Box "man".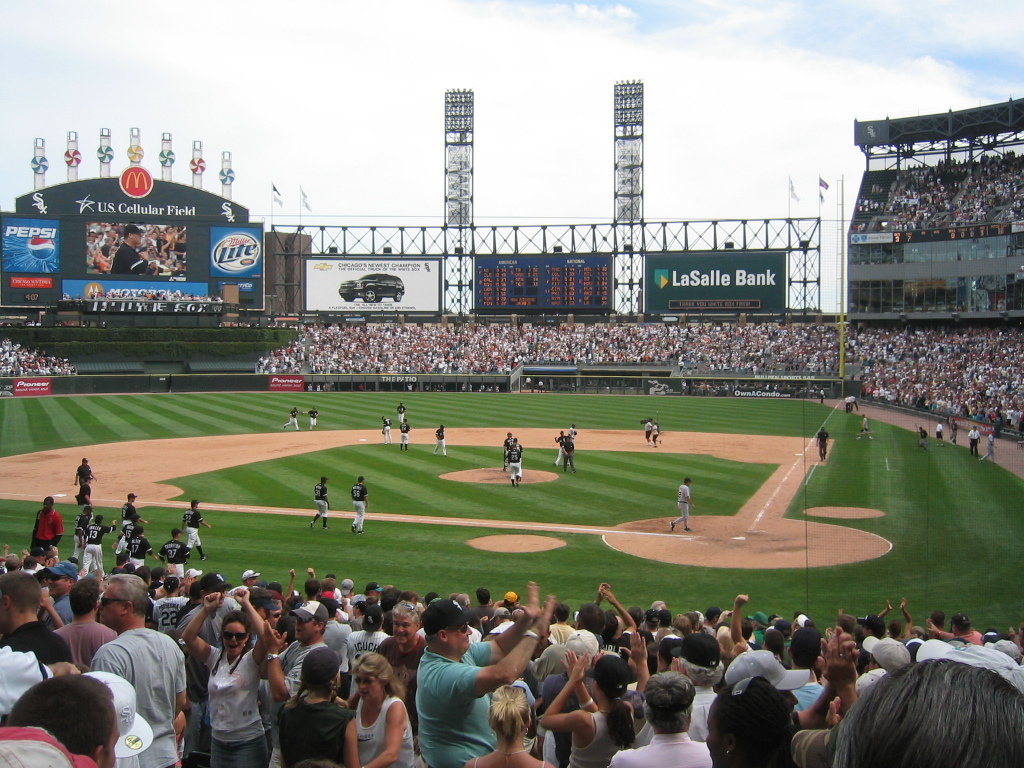
[x1=281, y1=407, x2=300, y2=431].
